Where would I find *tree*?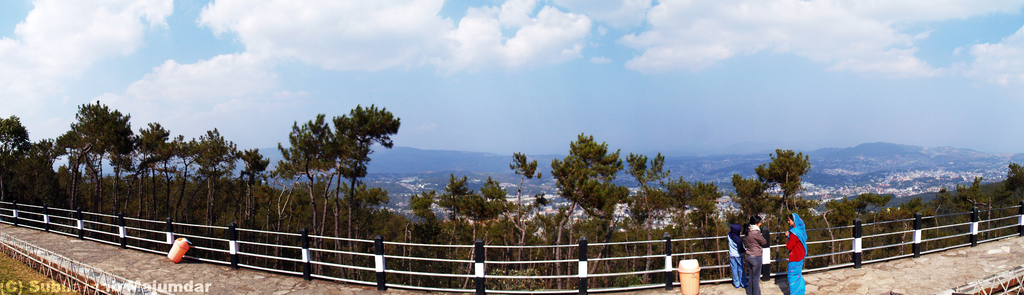
At 500, 135, 547, 257.
